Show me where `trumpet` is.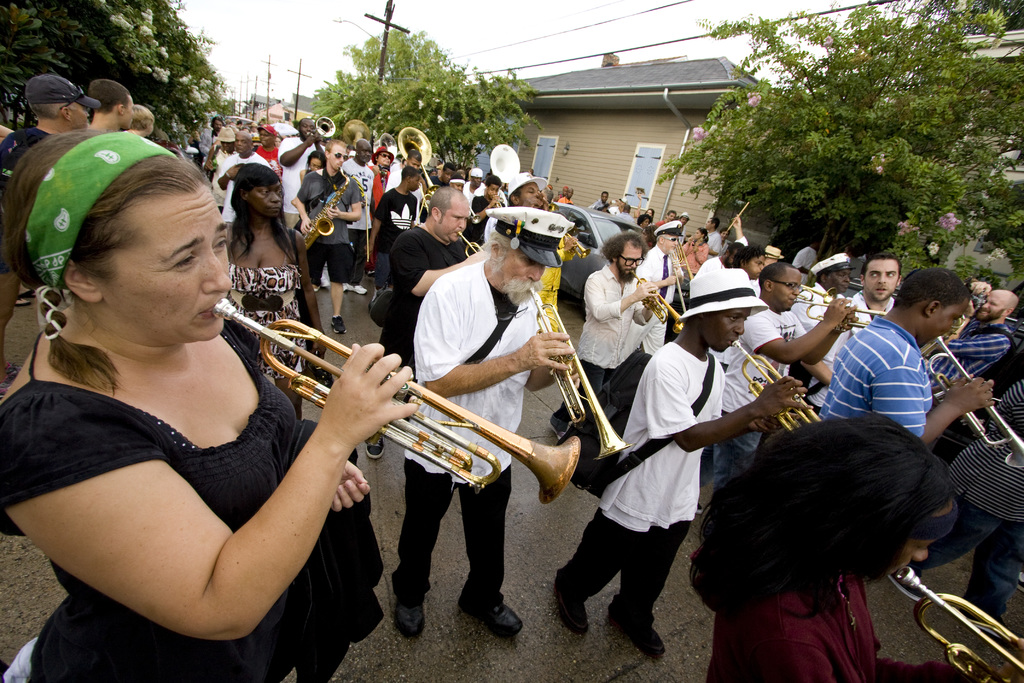
`trumpet` is at {"x1": 525, "y1": 284, "x2": 638, "y2": 461}.
